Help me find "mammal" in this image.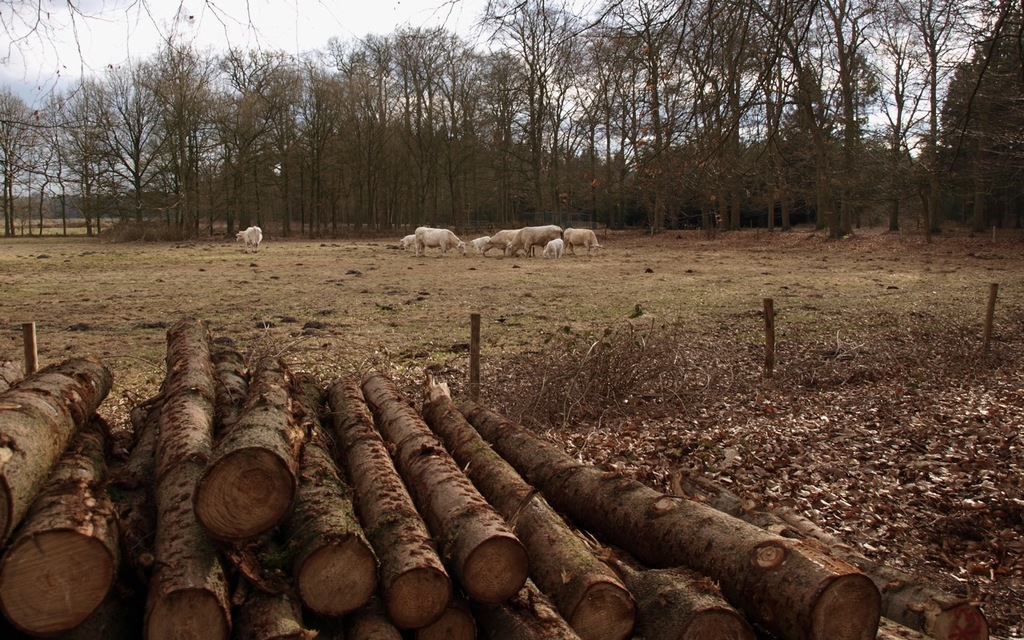
Found it: box=[544, 237, 566, 257].
